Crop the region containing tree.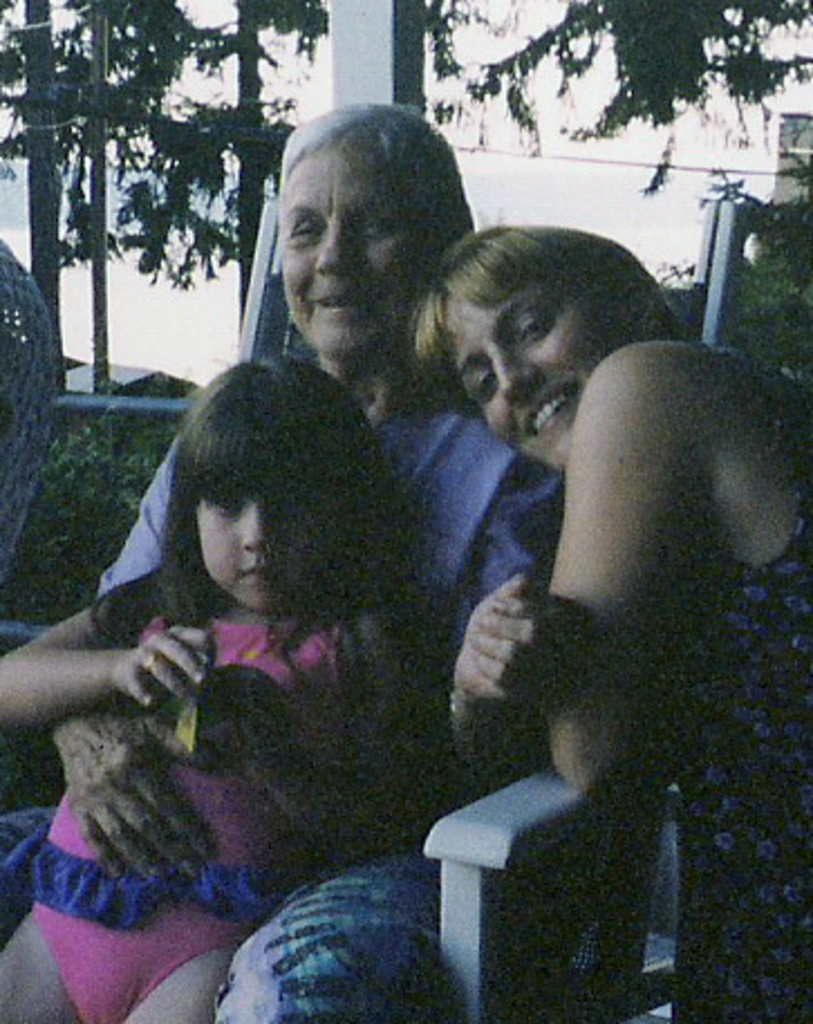
Crop region: 0,0,811,388.
